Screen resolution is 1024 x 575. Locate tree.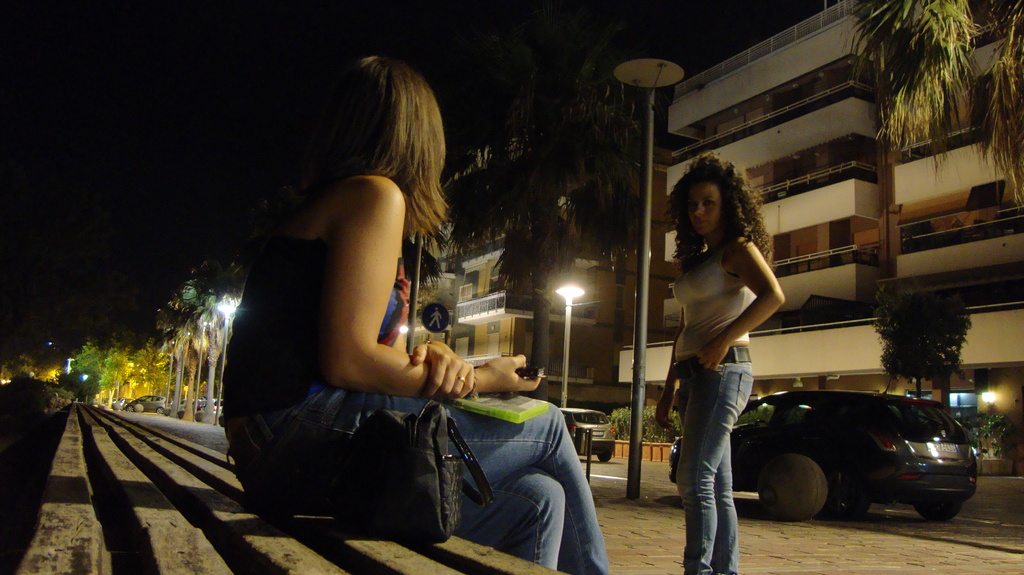
(x1=835, y1=0, x2=1023, y2=214).
